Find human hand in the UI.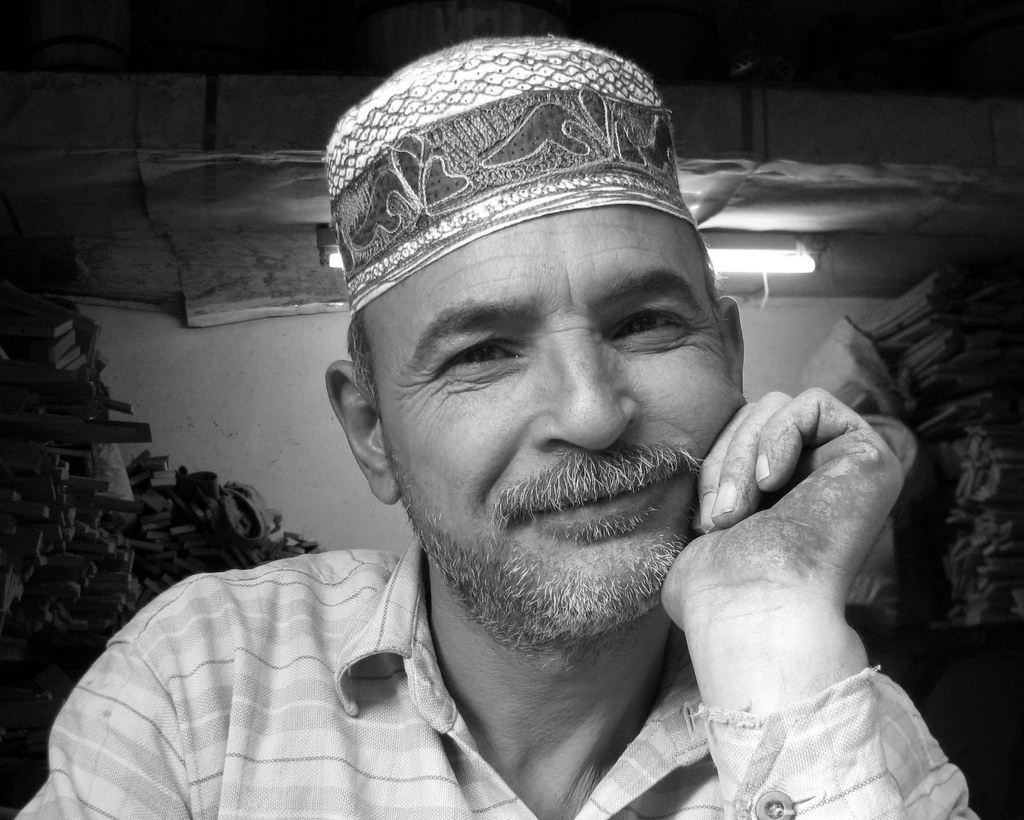
UI element at bbox=(649, 371, 960, 794).
